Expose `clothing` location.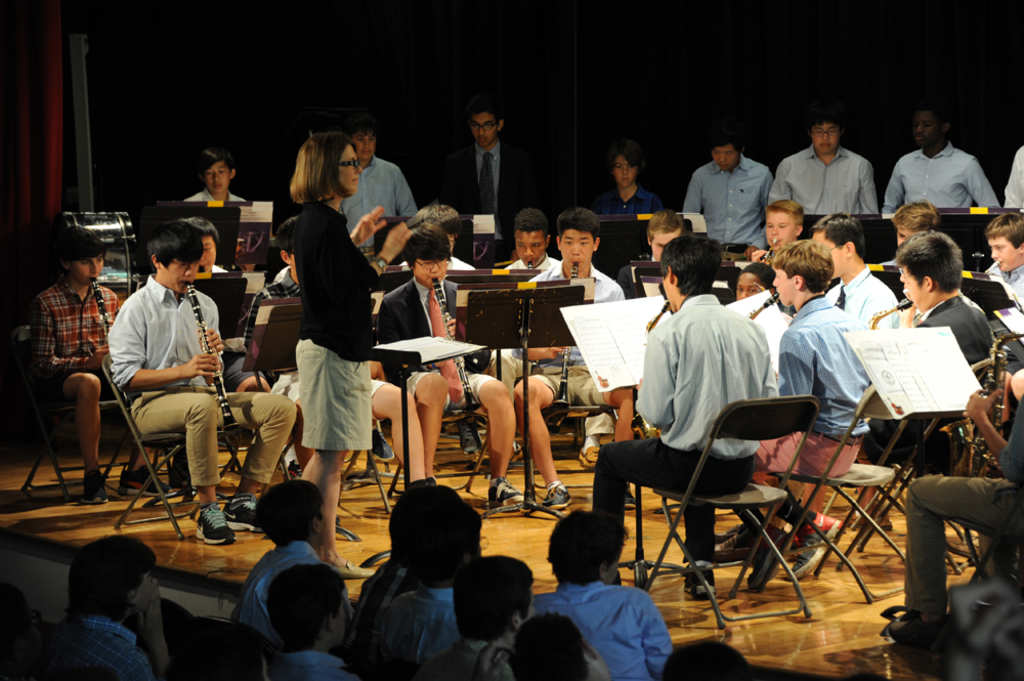
Exposed at rect(32, 272, 123, 395).
